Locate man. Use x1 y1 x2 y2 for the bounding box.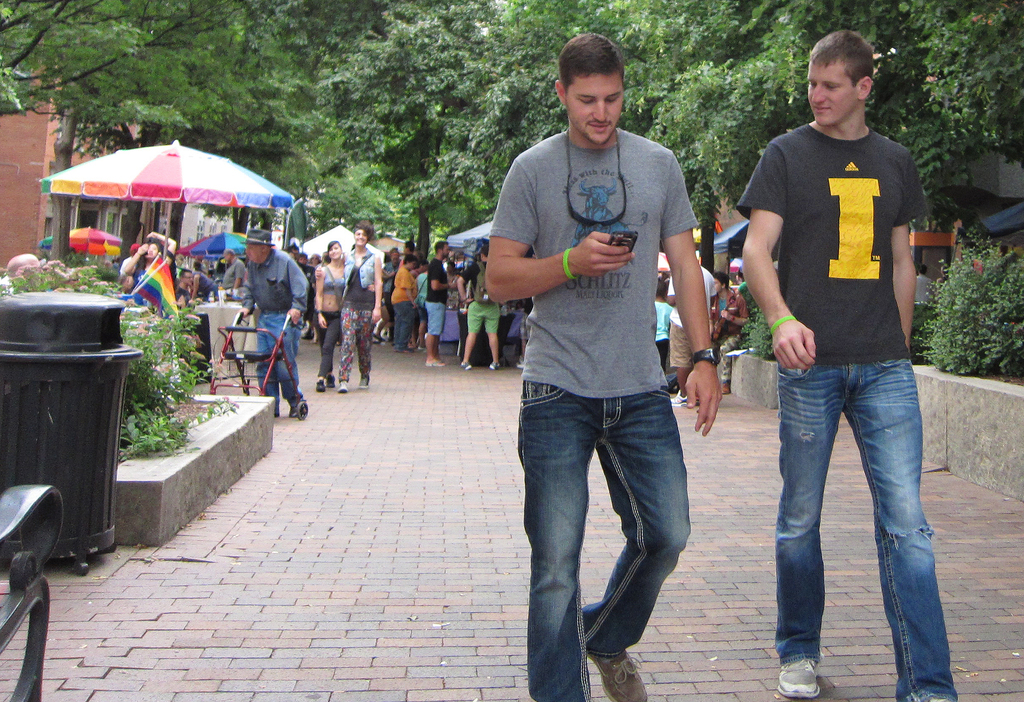
666 250 716 403.
